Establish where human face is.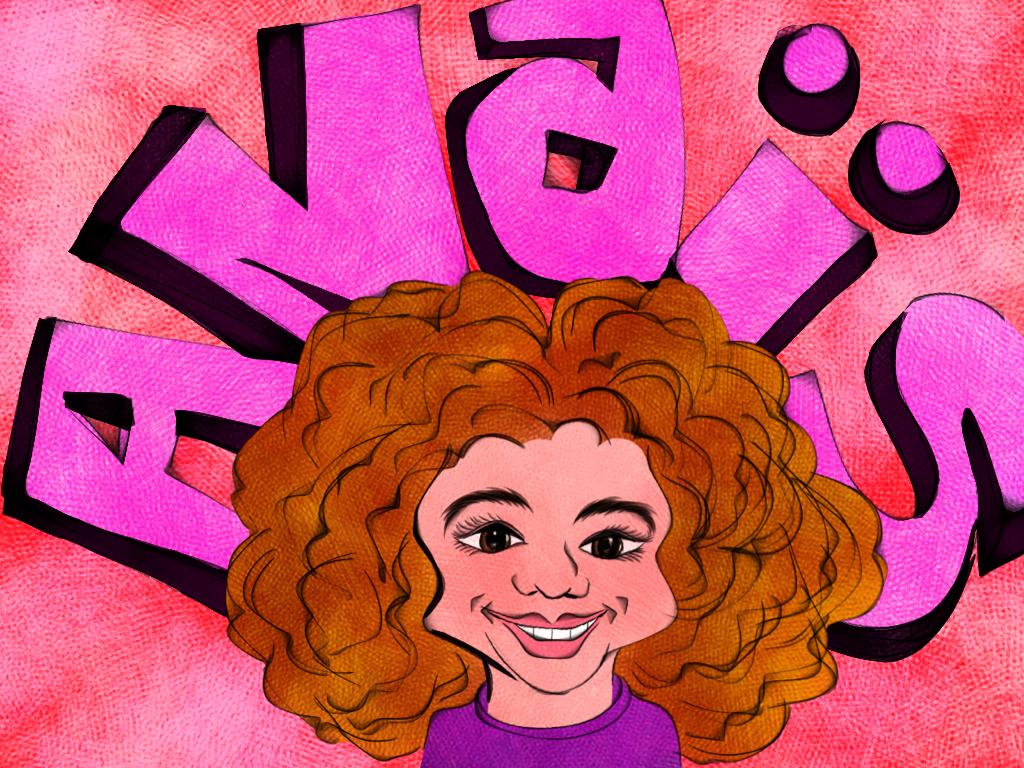
Established at locate(423, 442, 681, 697).
